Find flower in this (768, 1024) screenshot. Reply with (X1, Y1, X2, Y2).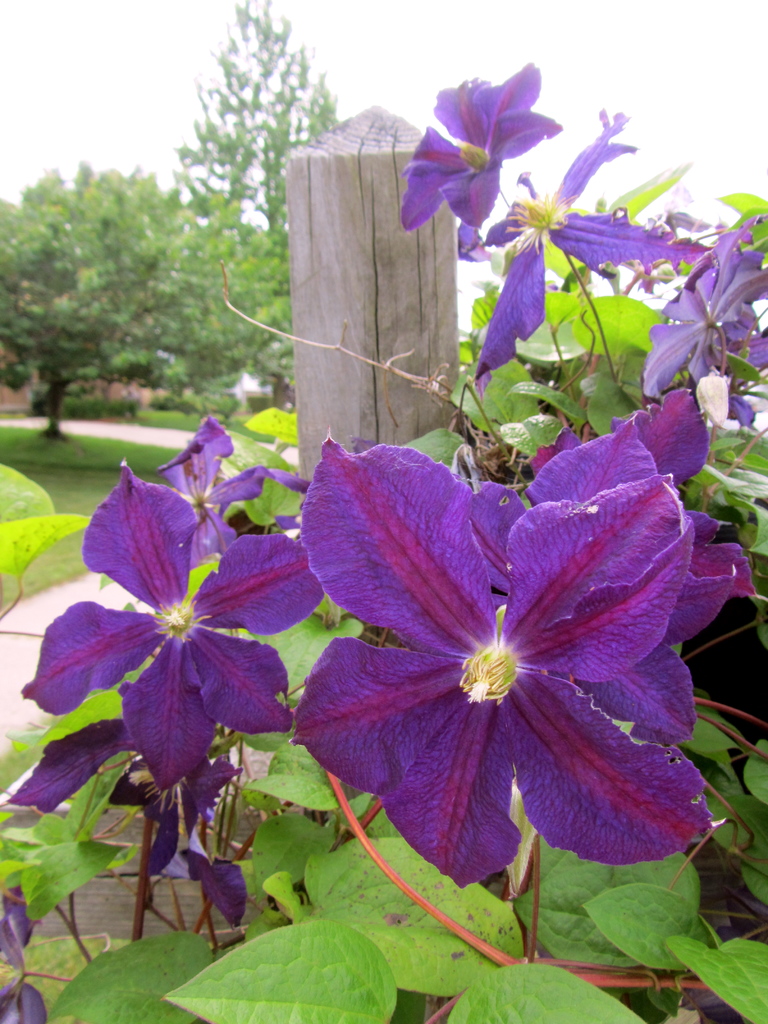
(291, 435, 709, 869).
